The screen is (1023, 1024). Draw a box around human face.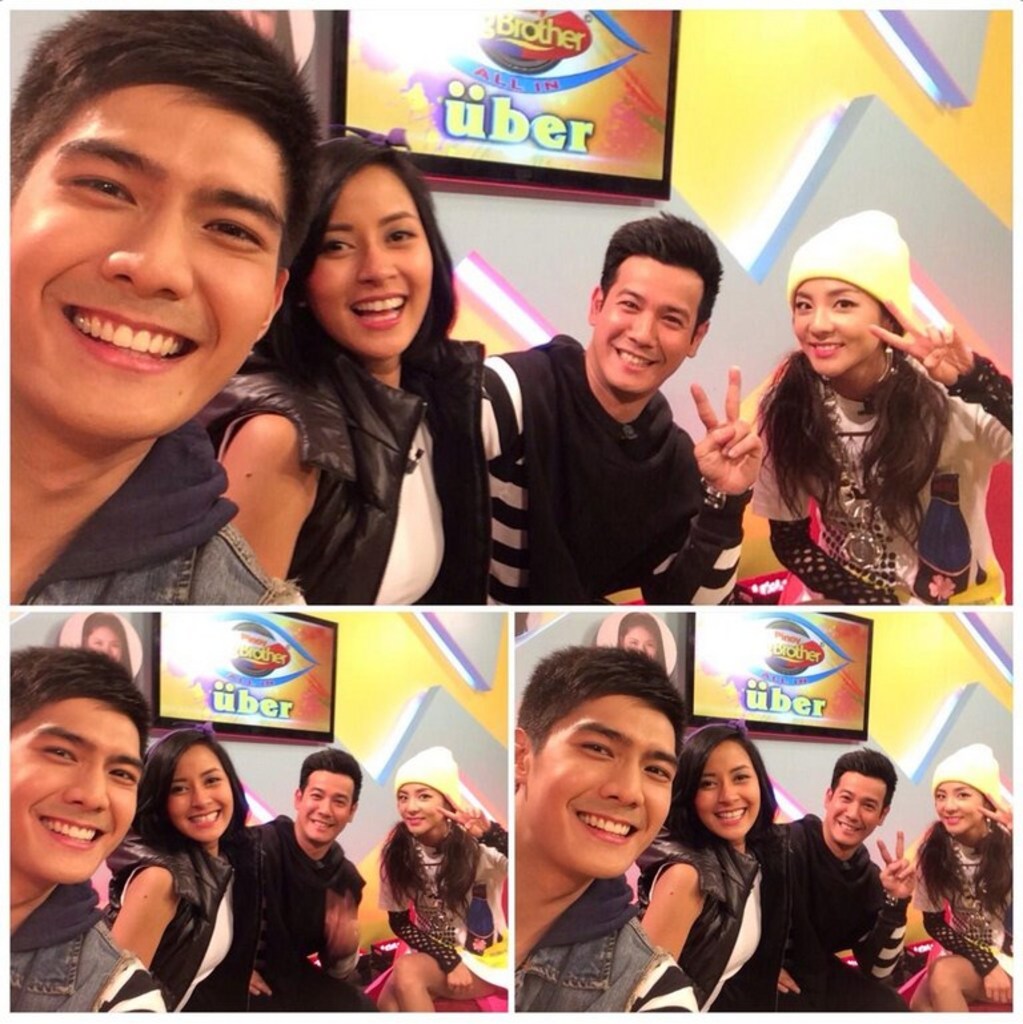
1, 84, 286, 439.
